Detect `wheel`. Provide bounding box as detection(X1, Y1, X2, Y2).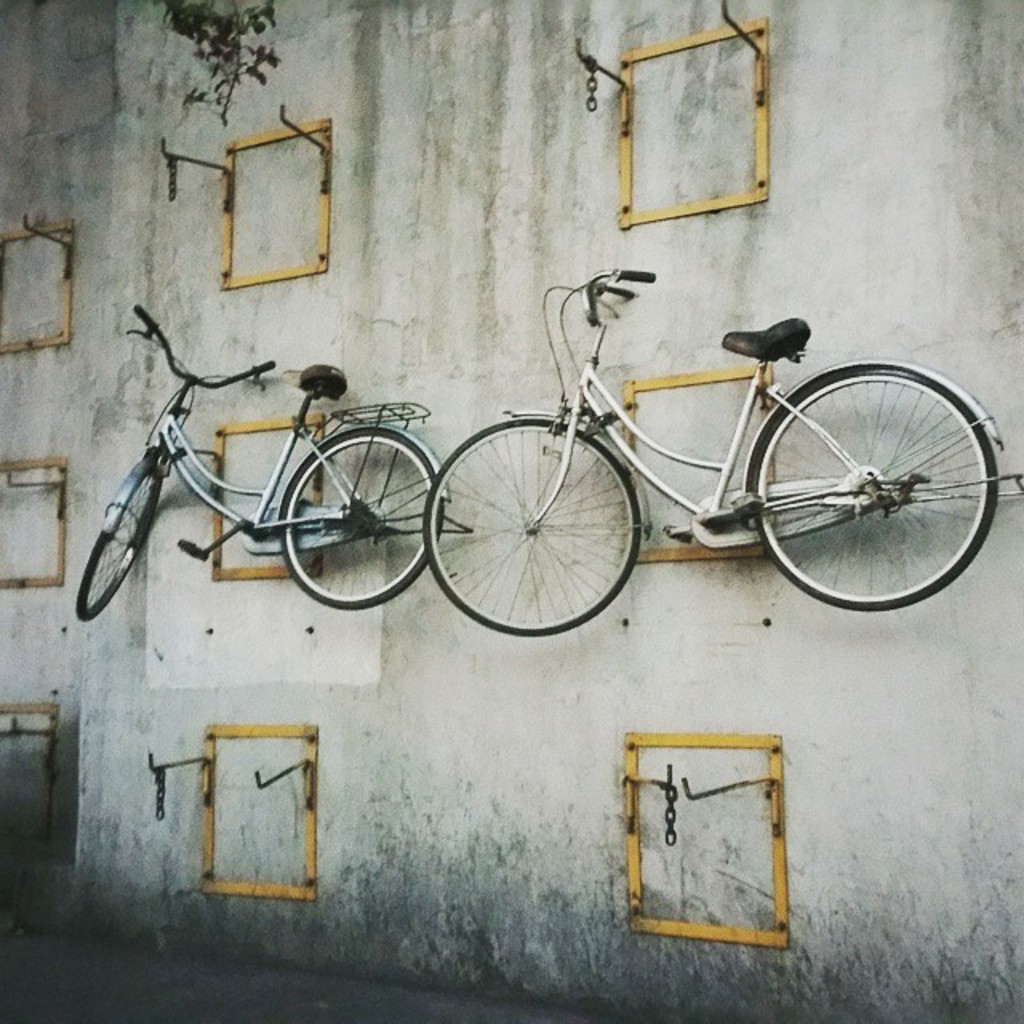
detection(419, 419, 640, 637).
